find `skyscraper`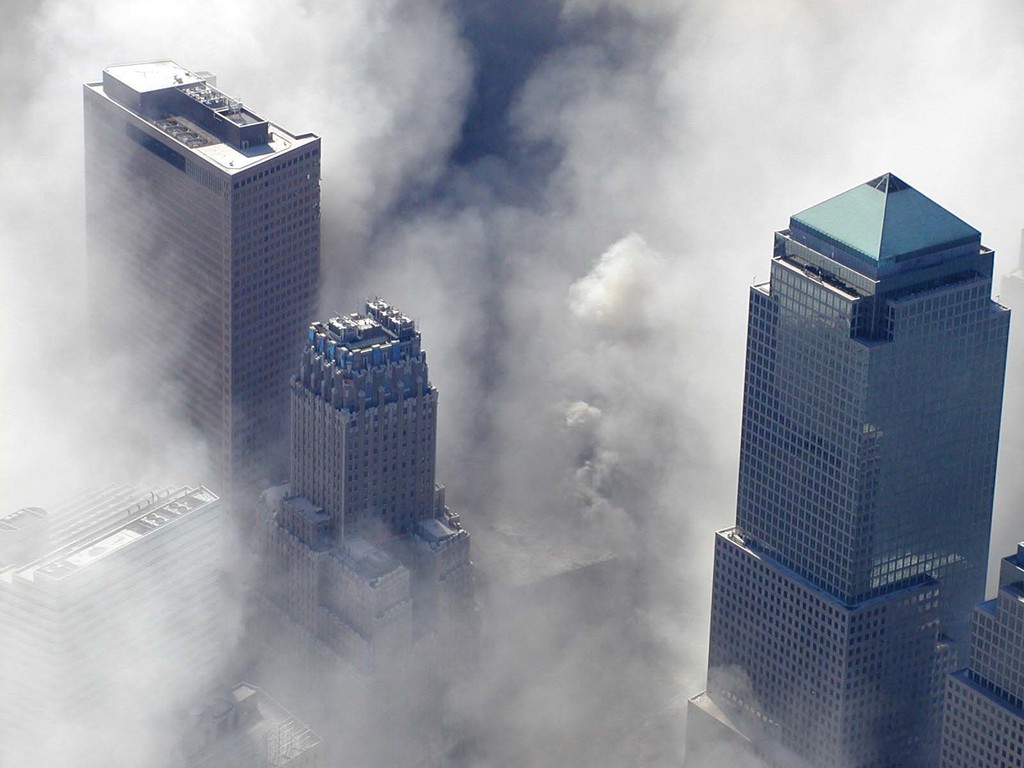
<box>237,299,486,767</box>
